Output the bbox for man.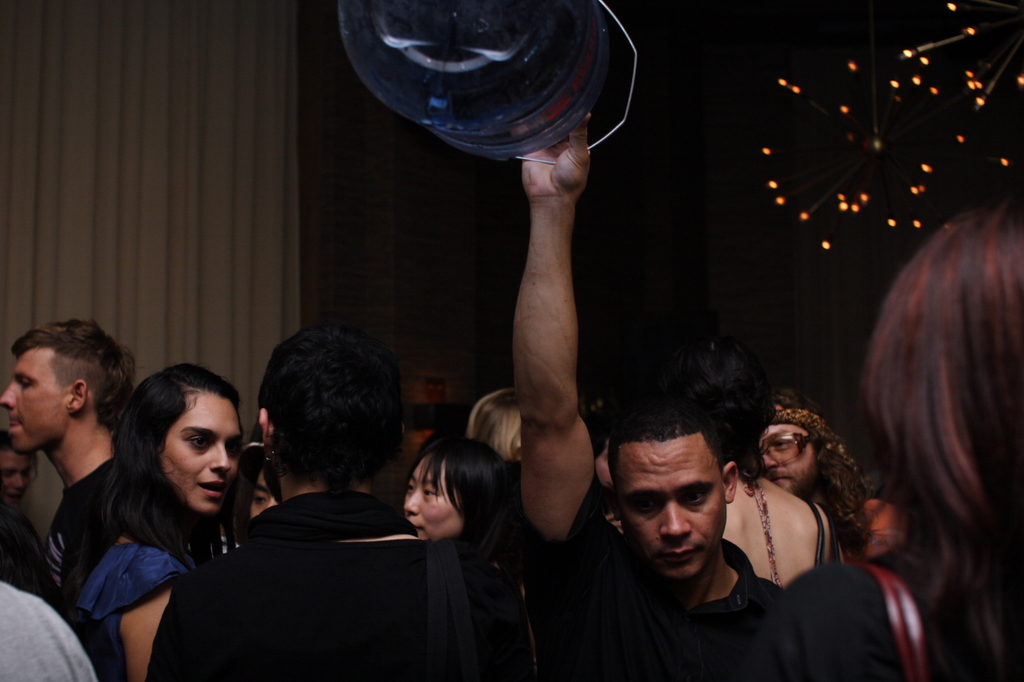
Rect(767, 377, 866, 564).
